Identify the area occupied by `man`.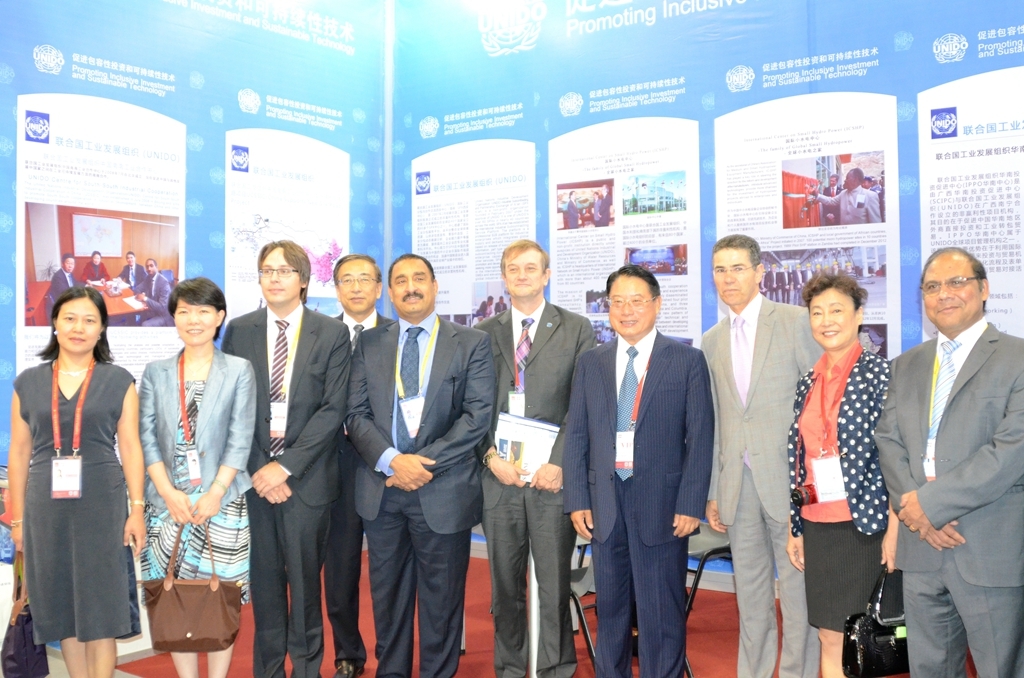
Area: <region>46, 248, 83, 301</region>.
